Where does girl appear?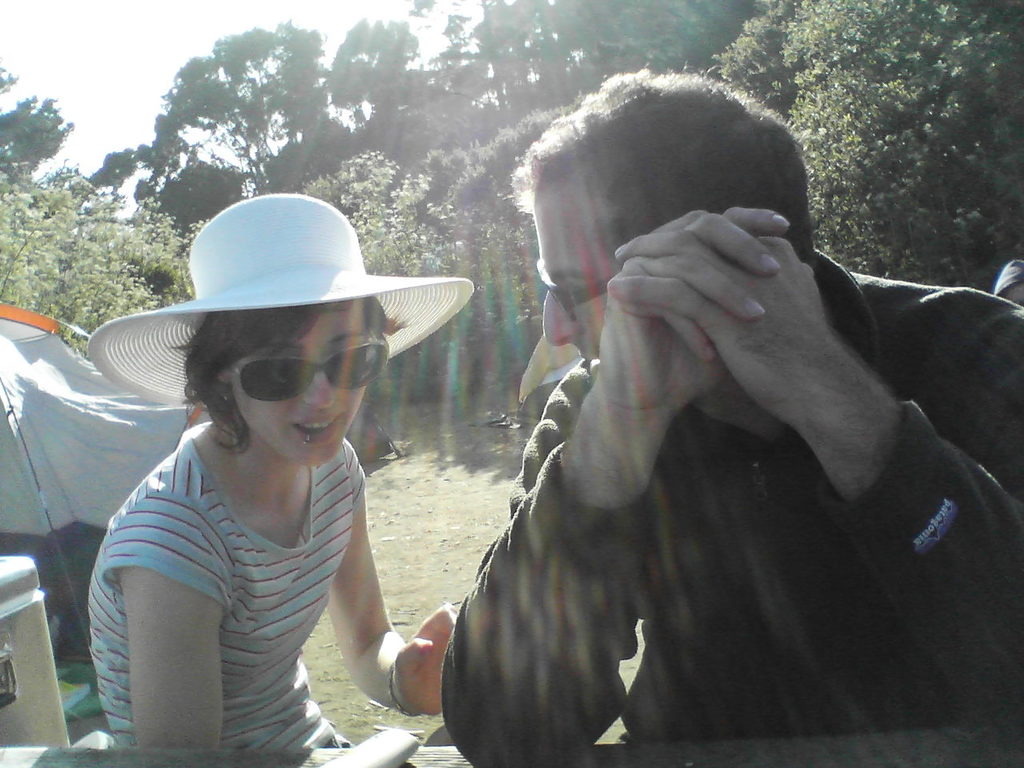
Appears at Rect(84, 196, 462, 767).
